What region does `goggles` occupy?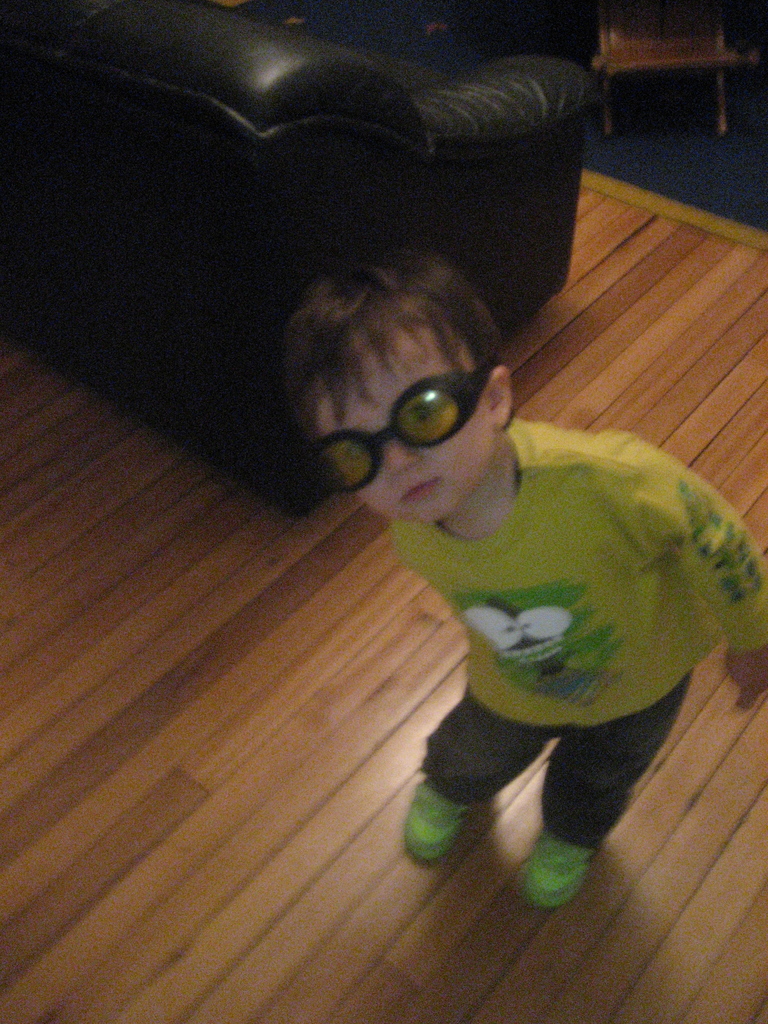
box=[298, 351, 500, 498].
